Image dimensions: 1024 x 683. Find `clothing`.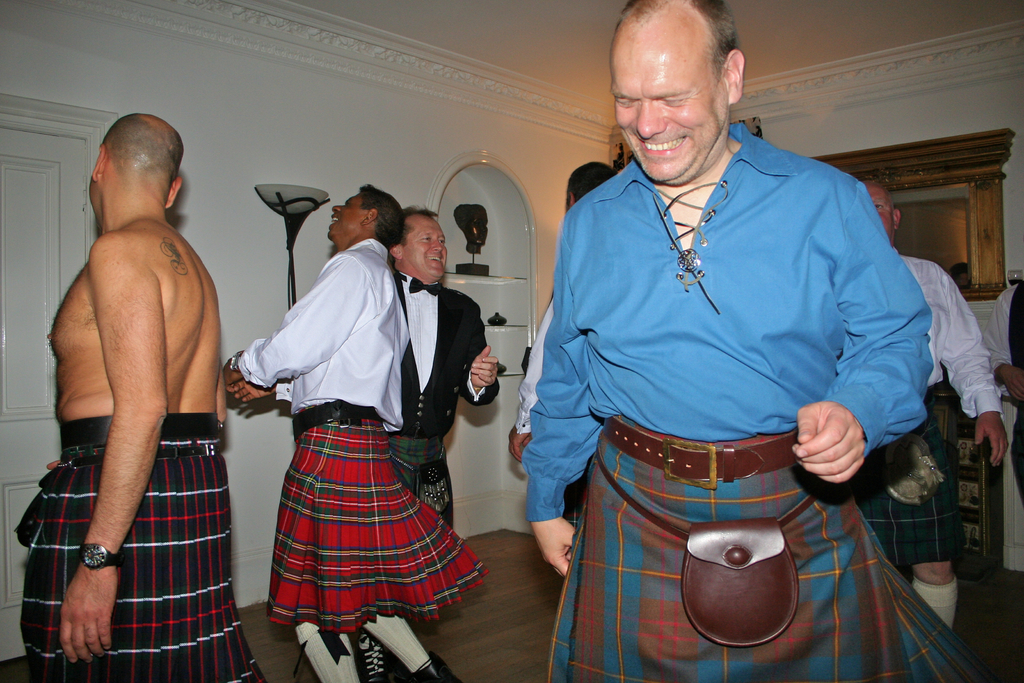
box=[371, 611, 428, 662].
